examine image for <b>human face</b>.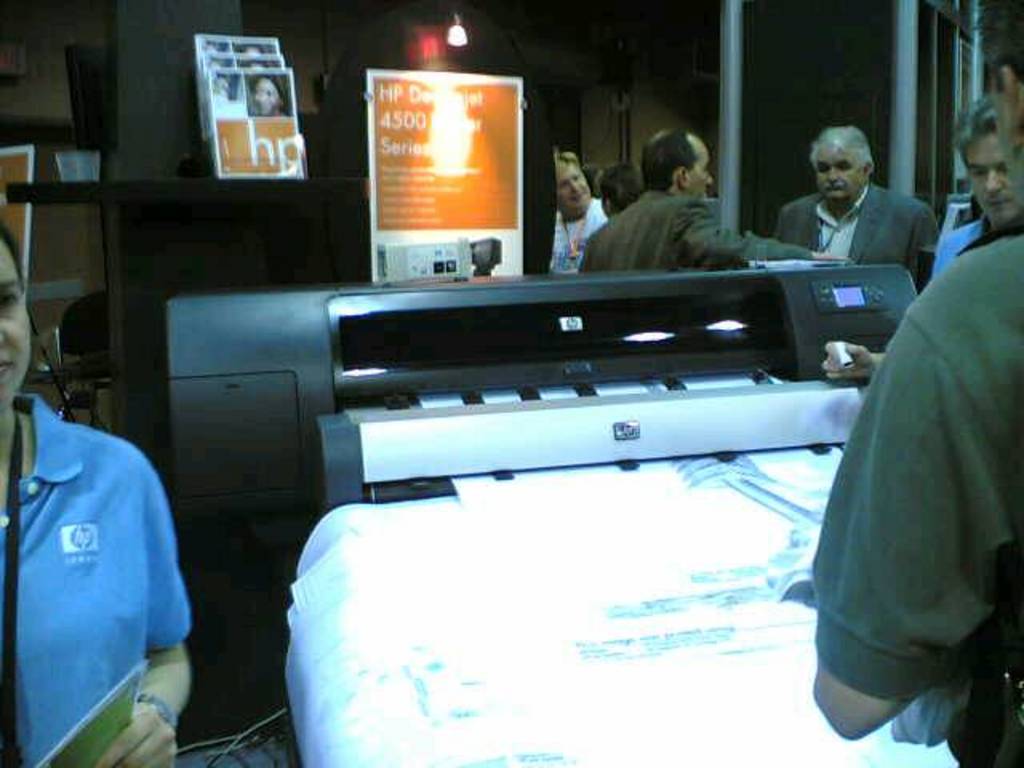
Examination result: Rect(693, 146, 712, 195).
